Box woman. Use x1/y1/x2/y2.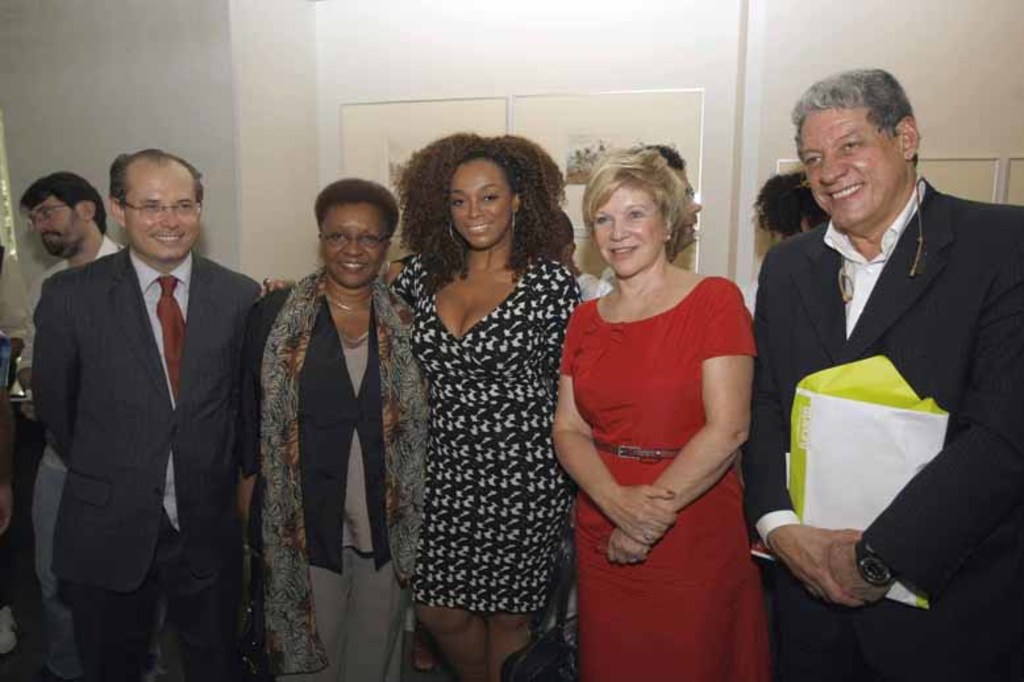
383/113/587/681.
